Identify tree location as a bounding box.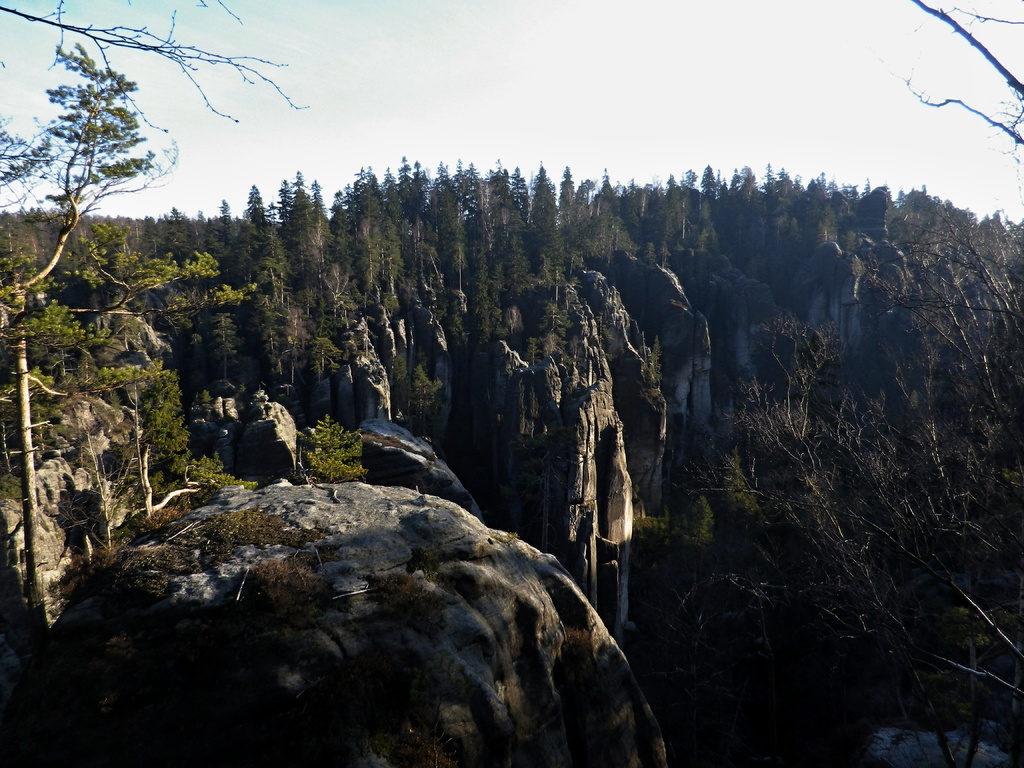
select_region(429, 164, 465, 266).
